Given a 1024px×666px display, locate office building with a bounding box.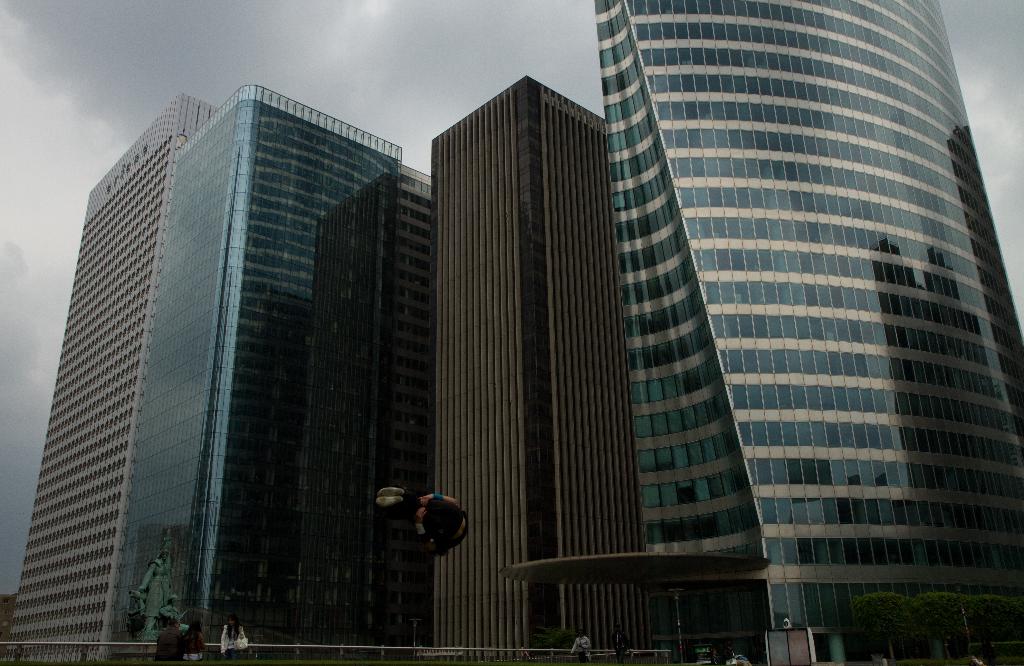
Located: bbox=[4, 85, 223, 665].
